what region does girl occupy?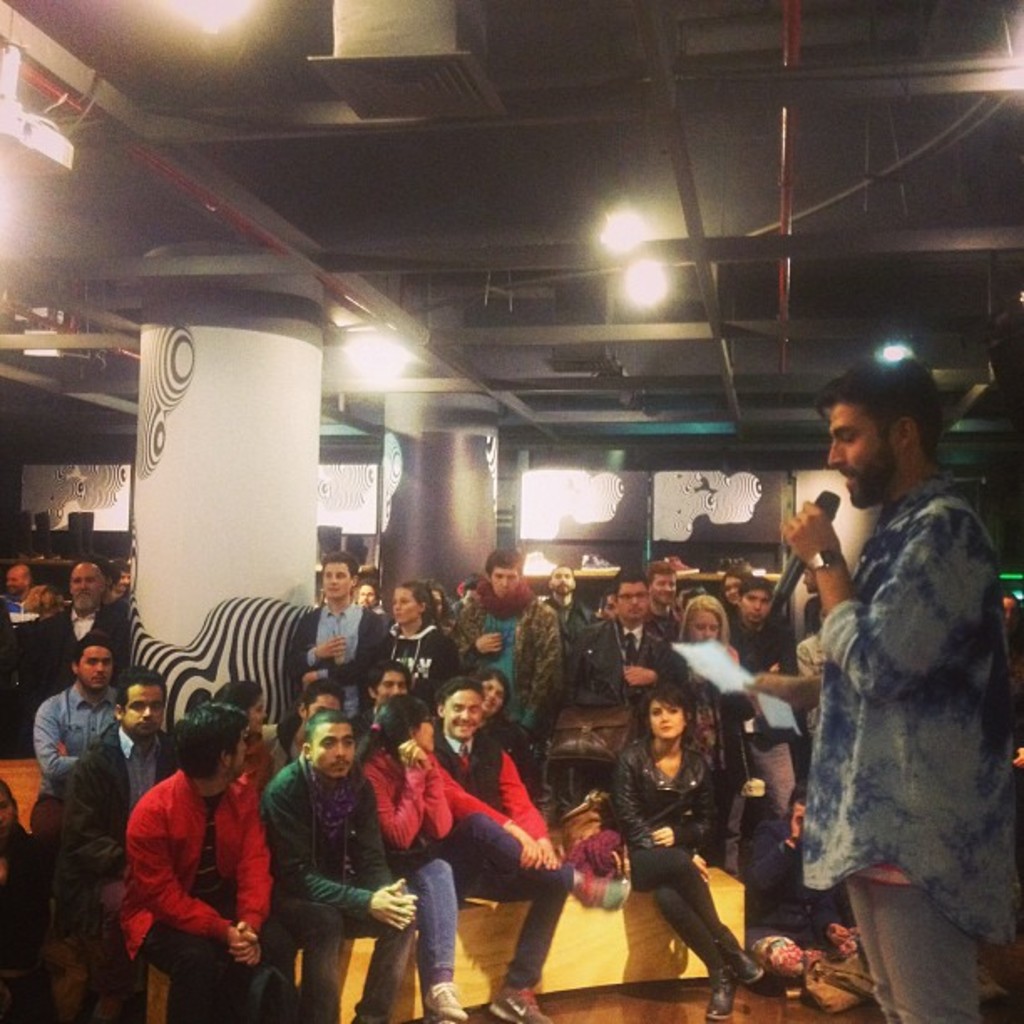
bbox(719, 567, 755, 612).
